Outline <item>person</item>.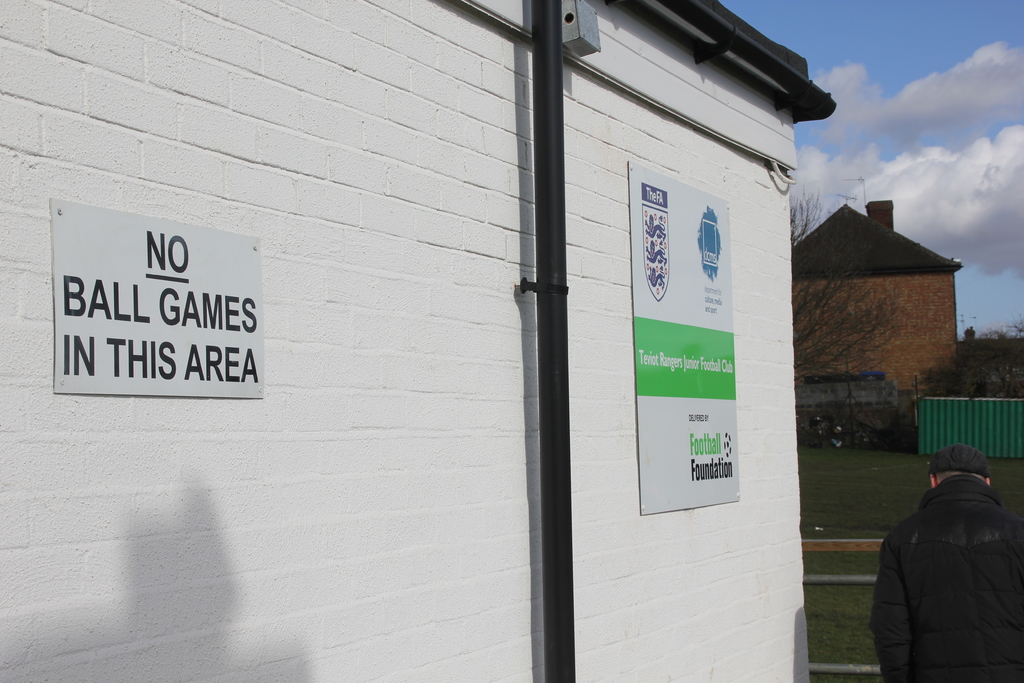
Outline: x1=879, y1=447, x2=1017, y2=682.
